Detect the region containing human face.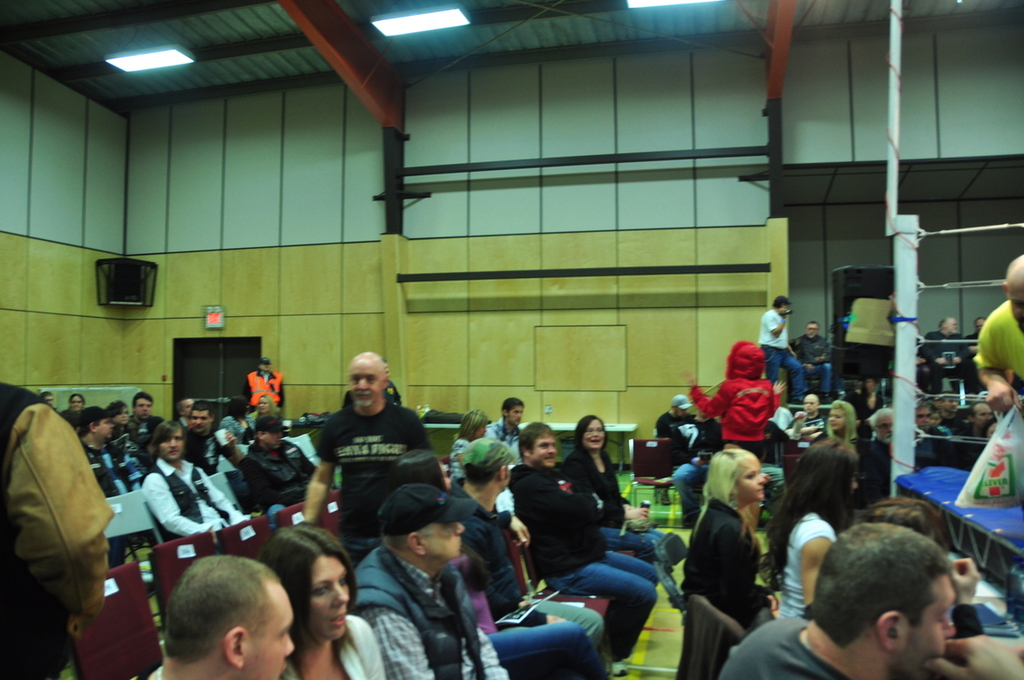
x1=156 y1=430 x2=181 y2=465.
